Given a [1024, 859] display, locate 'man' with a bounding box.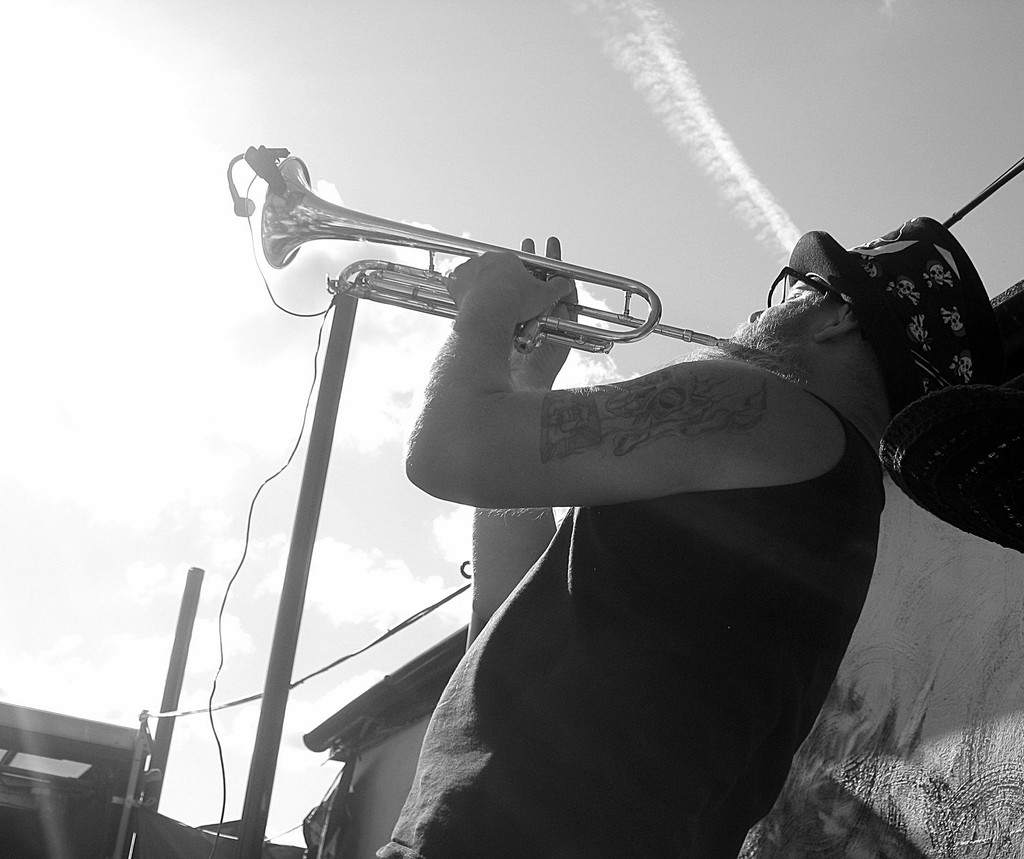
Located: <box>398,209,1016,858</box>.
